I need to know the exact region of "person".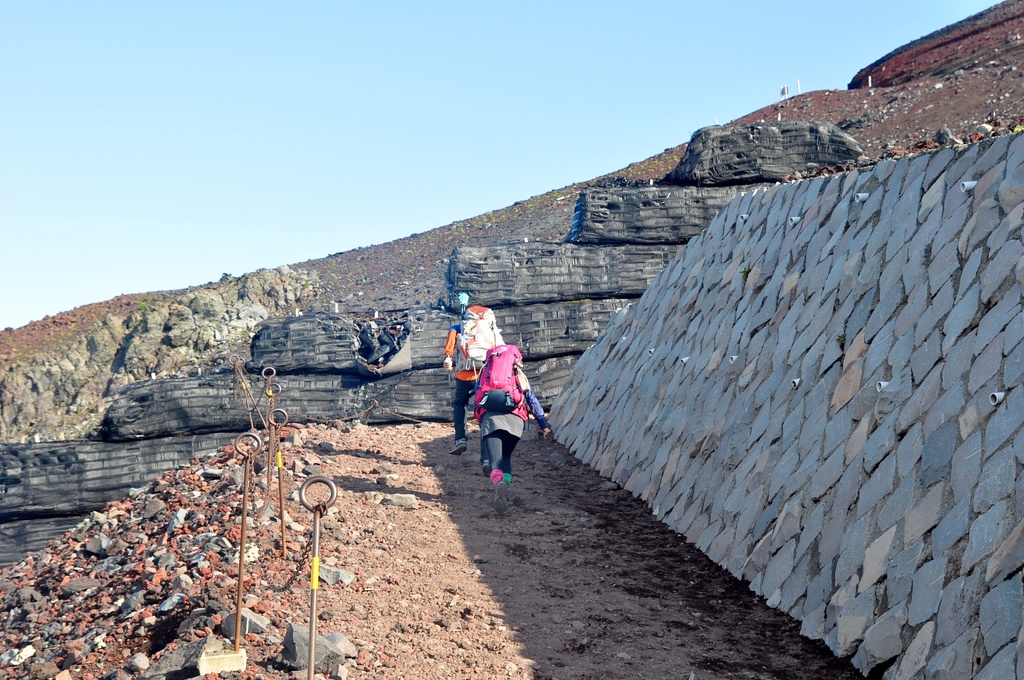
Region: region(471, 369, 553, 487).
